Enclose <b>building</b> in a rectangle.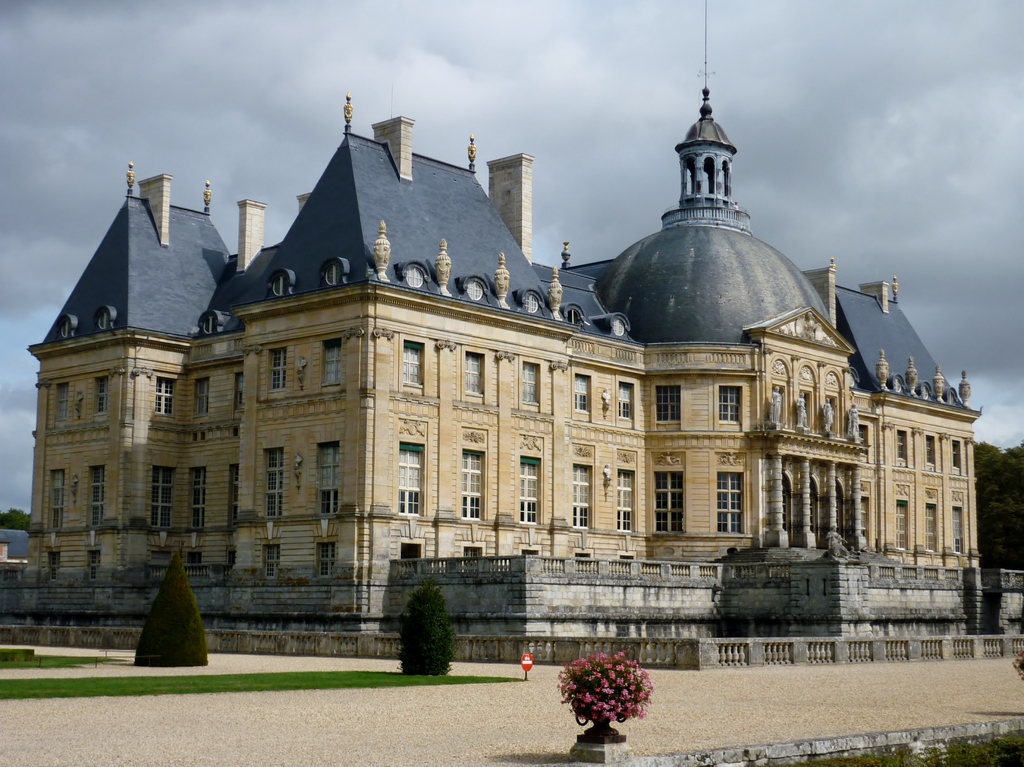
bbox=[0, 2, 981, 634].
